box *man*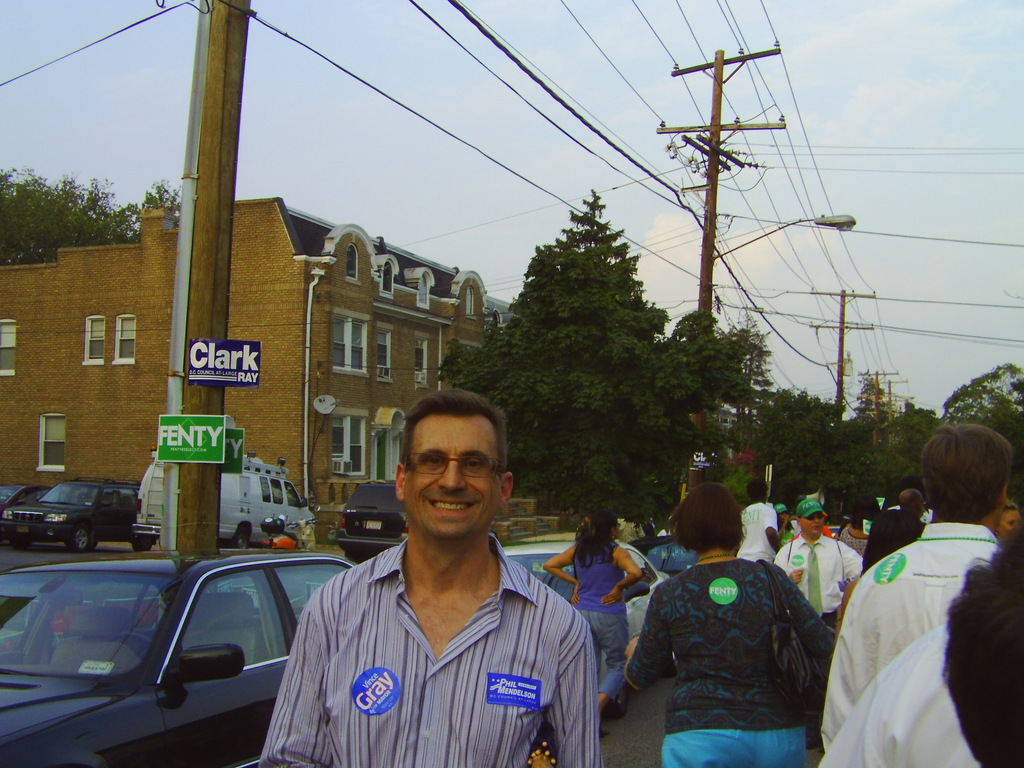
809 417 1006 765
